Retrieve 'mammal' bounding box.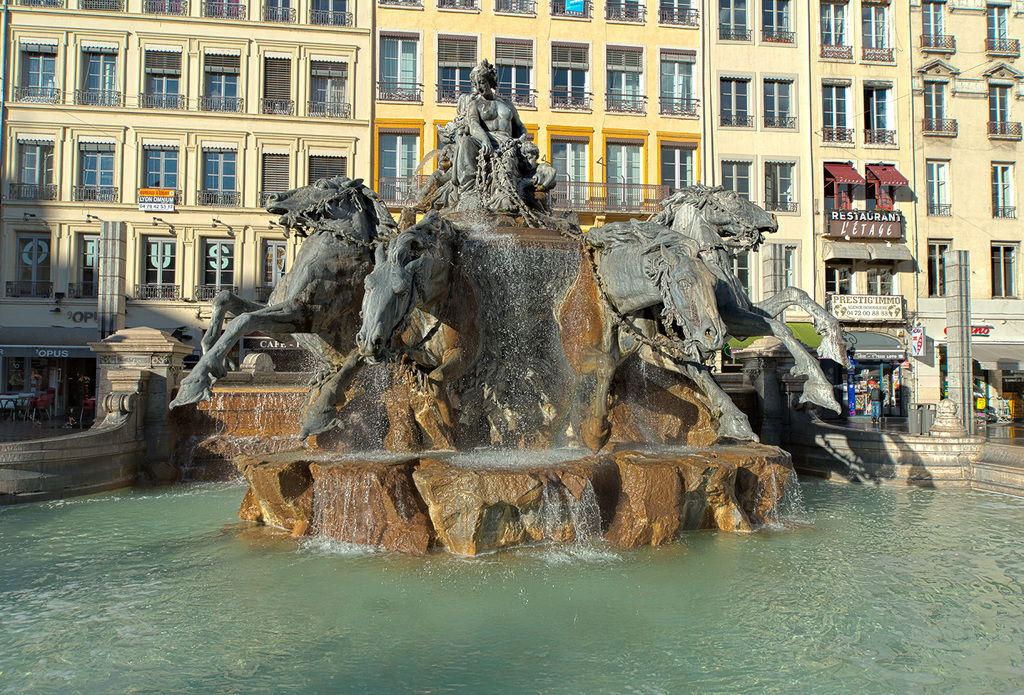
Bounding box: l=167, t=166, r=406, b=406.
